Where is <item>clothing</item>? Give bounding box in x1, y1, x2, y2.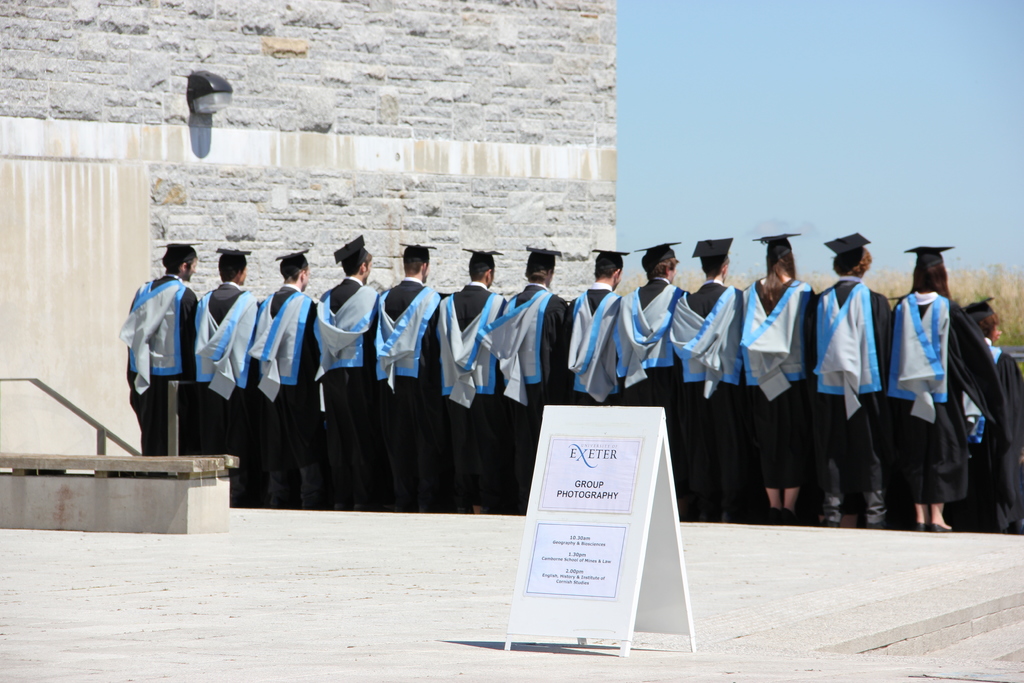
431, 280, 504, 491.
